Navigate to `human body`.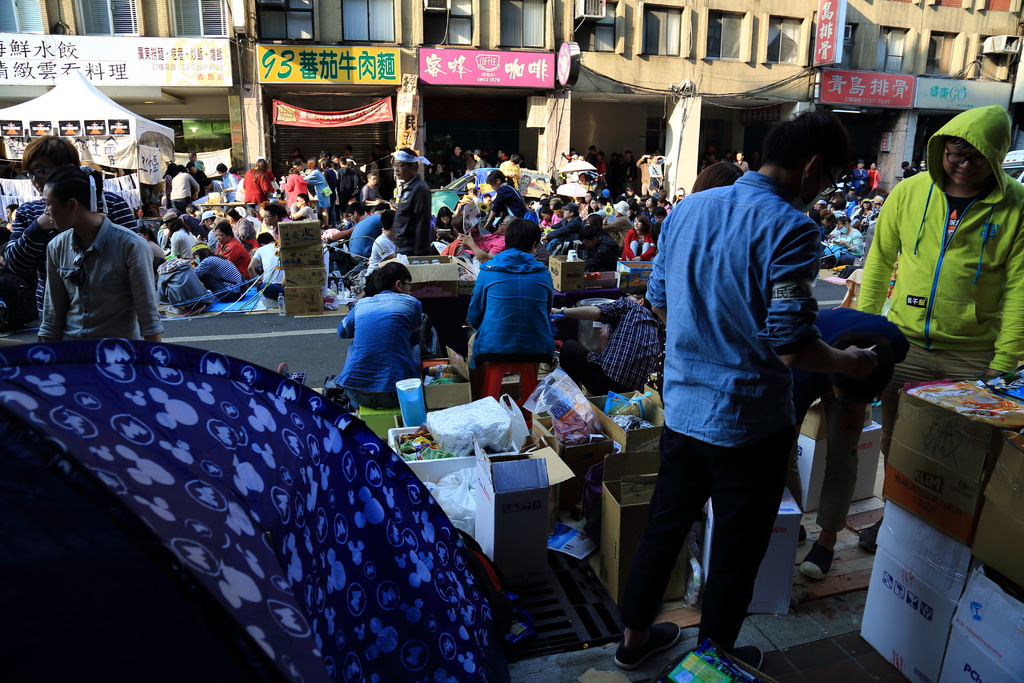
Navigation target: bbox(166, 210, 198, 265).
